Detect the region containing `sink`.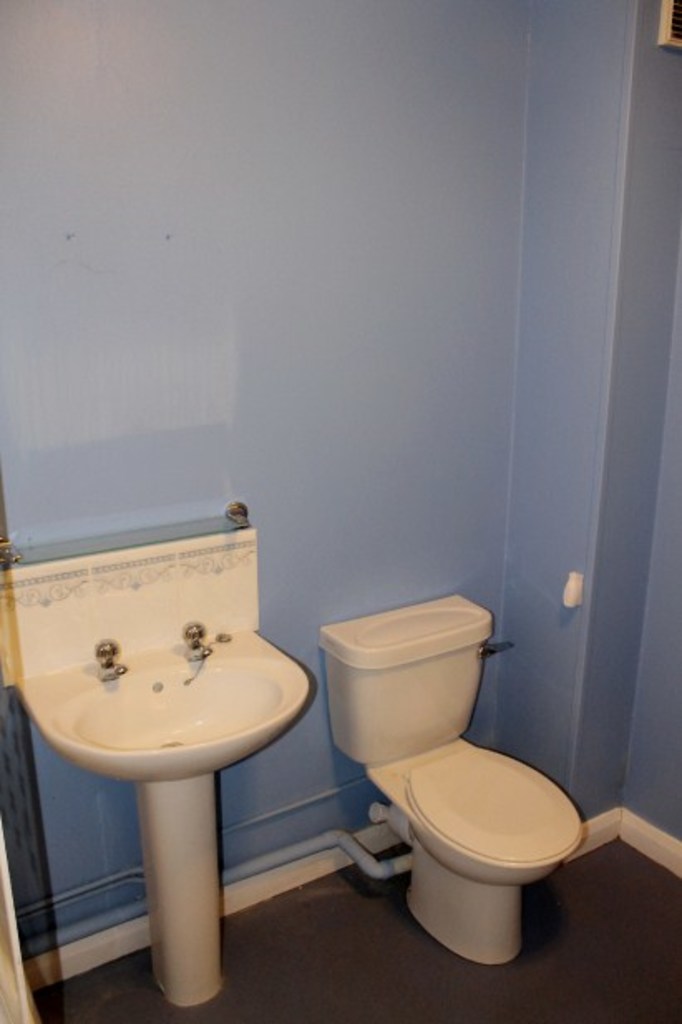
rect(0, 510, 315, 788).
